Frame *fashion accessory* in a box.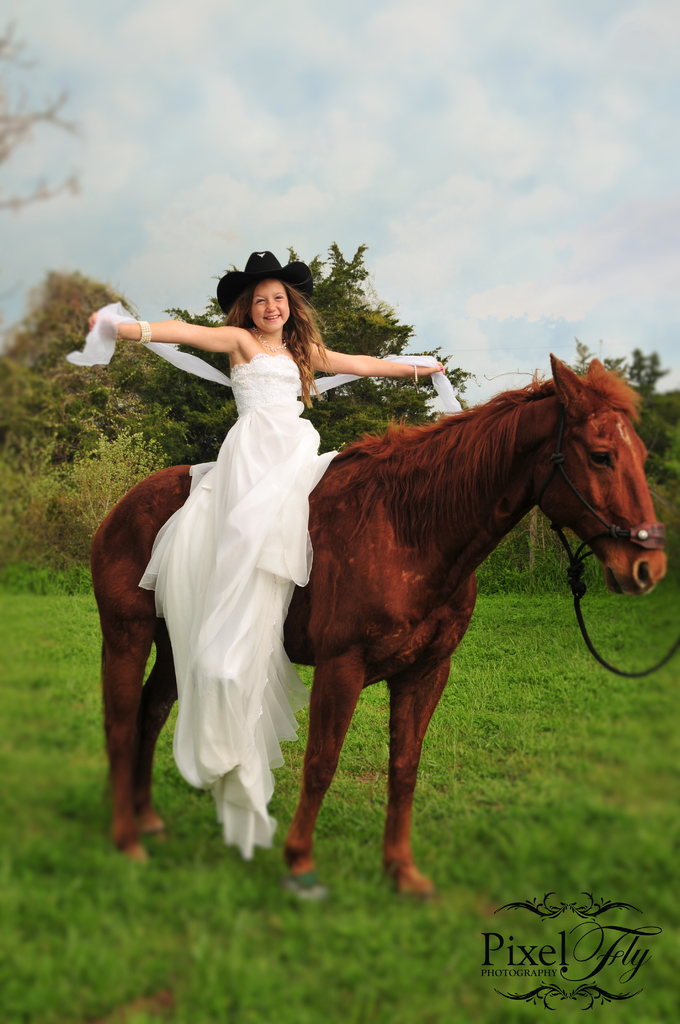
(61, 297, 462, 412).
